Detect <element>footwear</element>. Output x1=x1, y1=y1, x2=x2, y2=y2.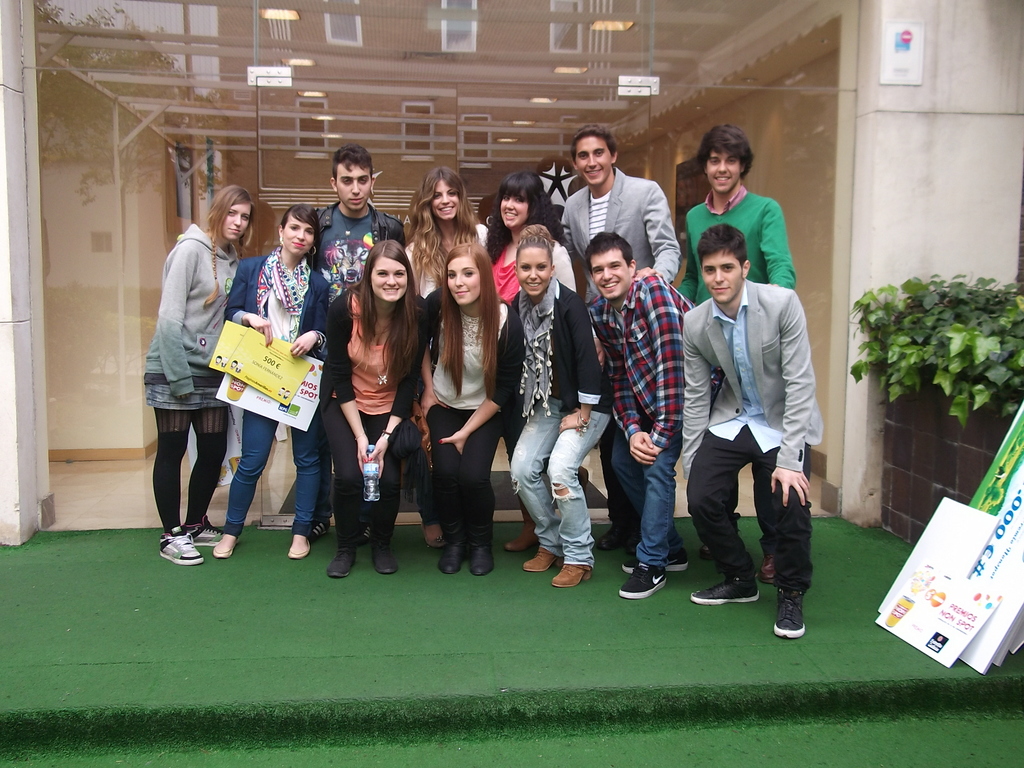
x1=520, y1=547, x2=563, y2=575.
